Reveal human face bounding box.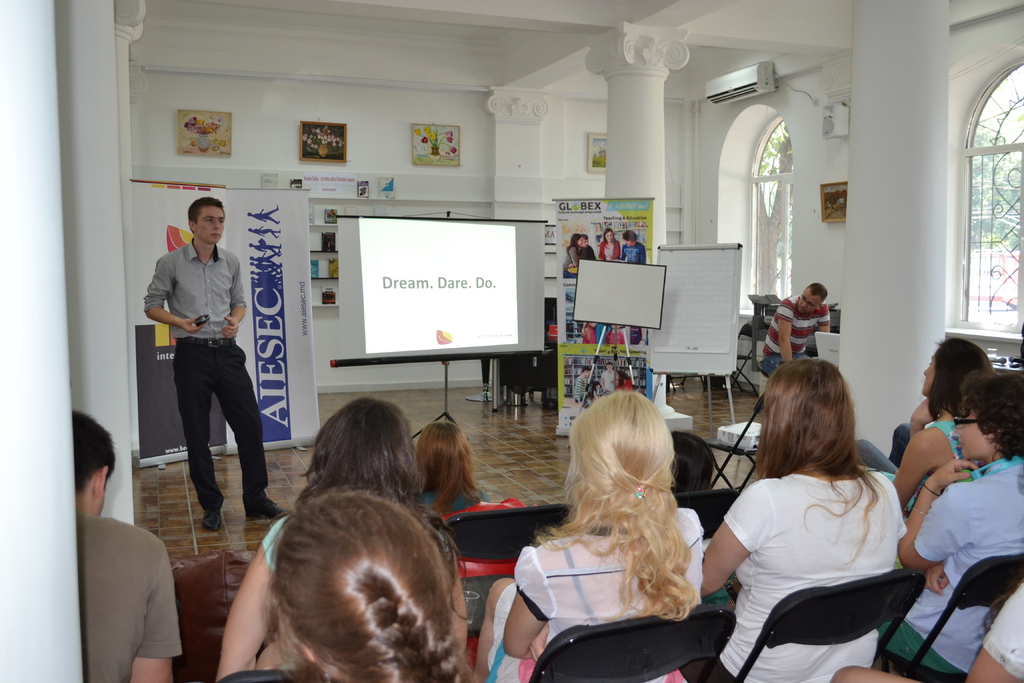
Revealed: <region>626, 238, 637, 248</region>.
